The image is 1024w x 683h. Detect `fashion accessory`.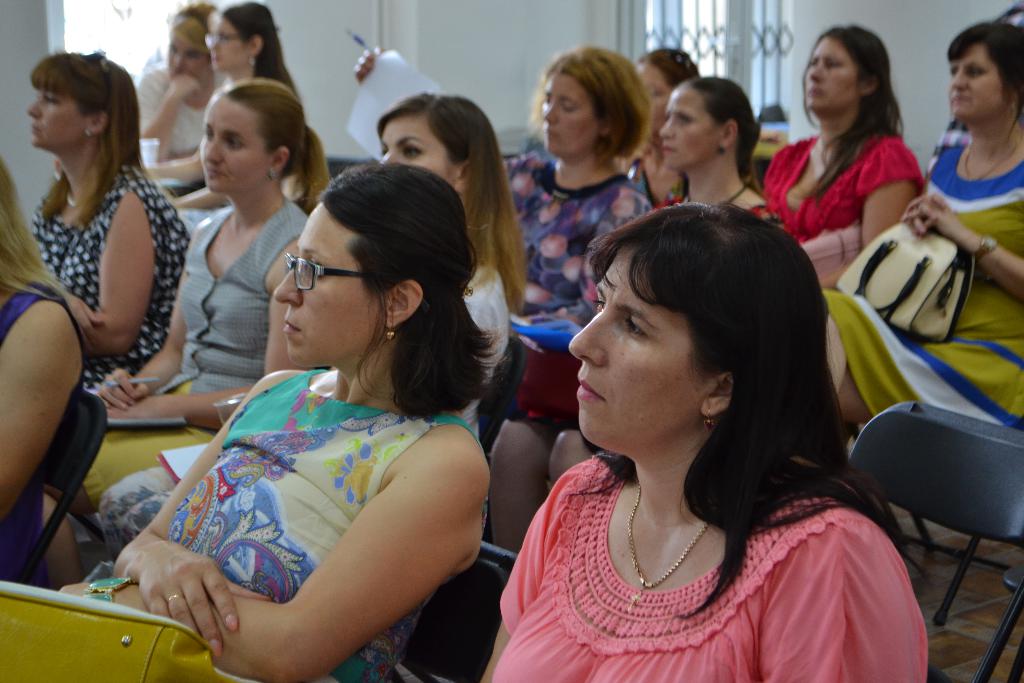
Detection: bbox=[252, 56, 259, 70].
